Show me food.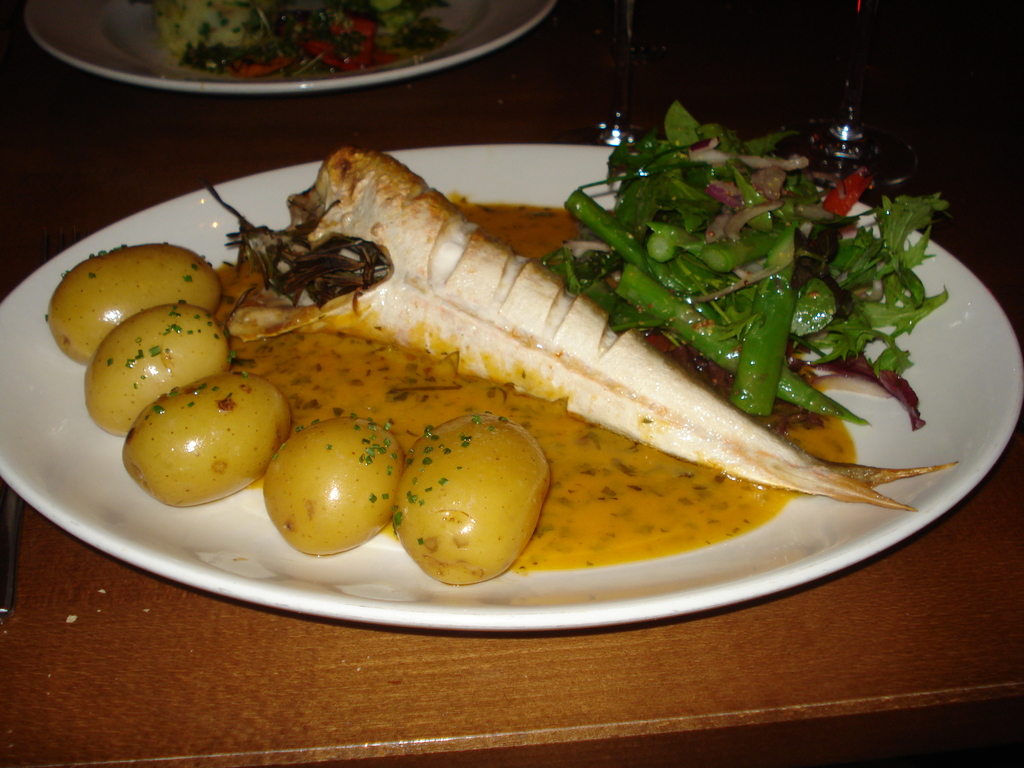
food is here: bbox=[152, 0, 461, 71].
